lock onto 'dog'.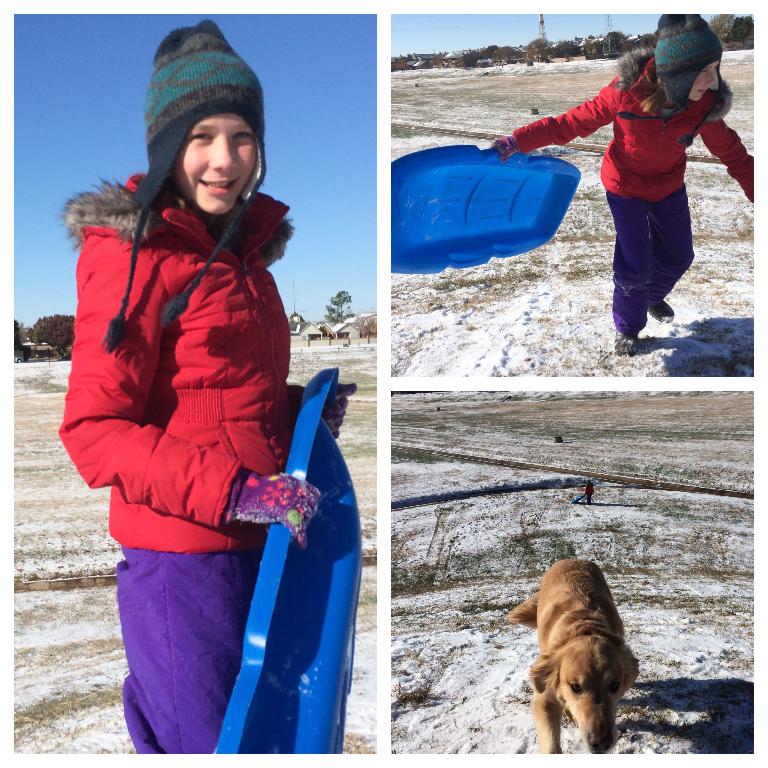
Locked: select_region(502, 558, 643, 752).
